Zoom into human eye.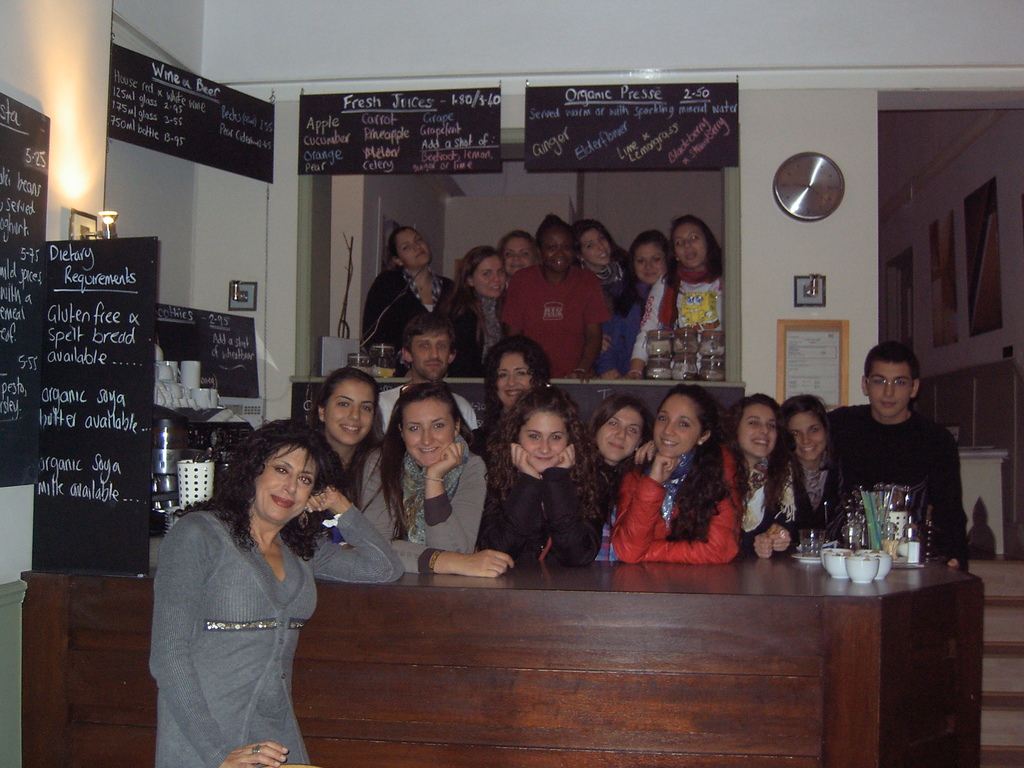
Zoom target: 512,369,531,380.
